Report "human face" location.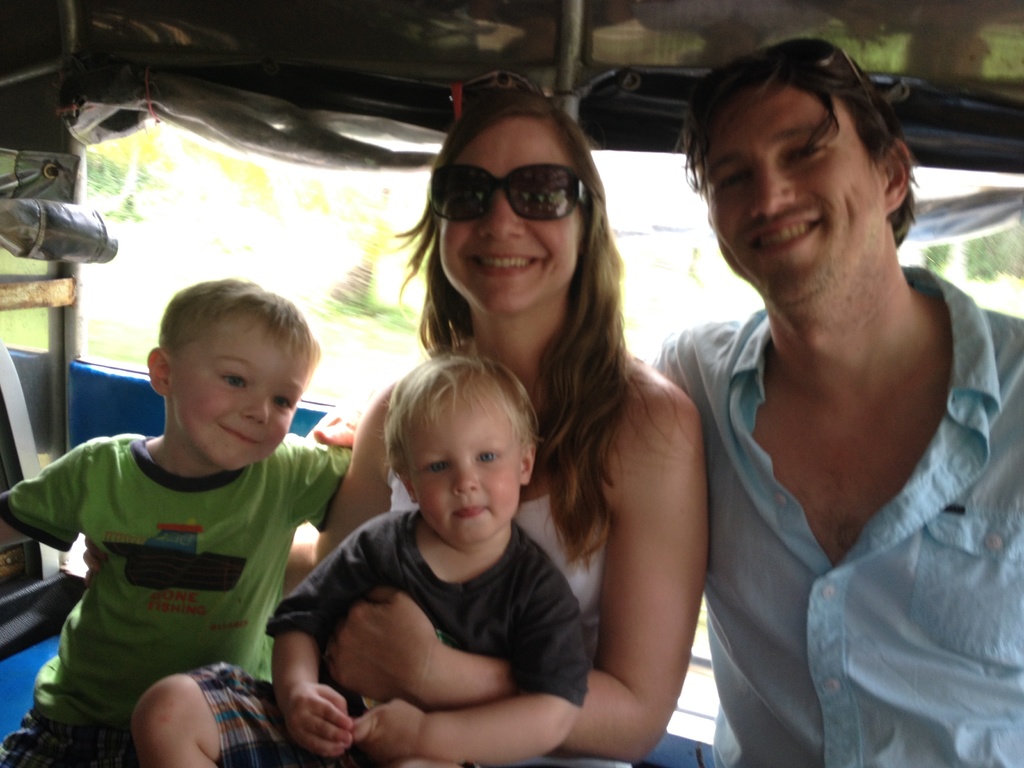
Report: [177, 319, 307, 463].
